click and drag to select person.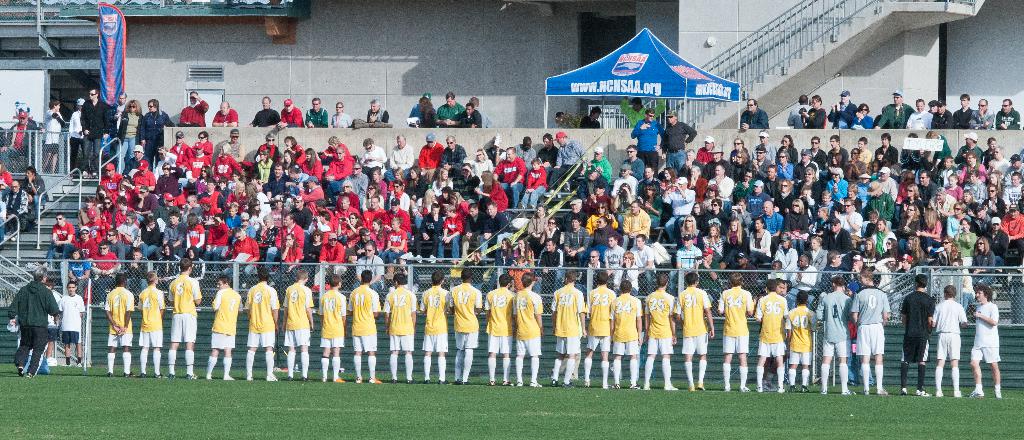
Selection: left=386, top=136, right=411, bottom=181.
